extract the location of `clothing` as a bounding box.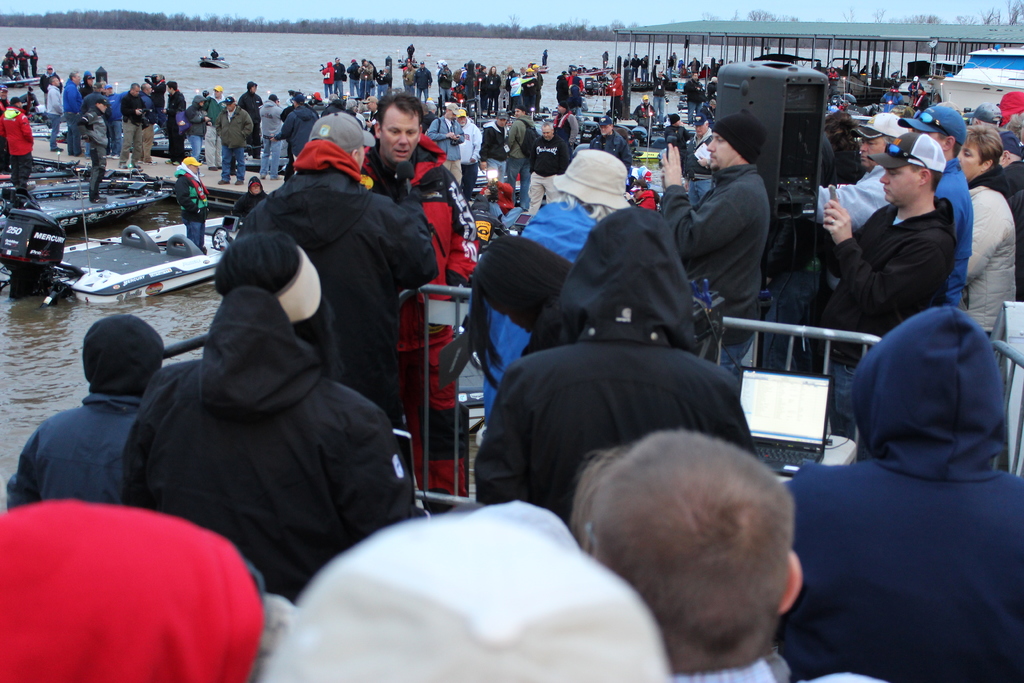
(827,196,953,432).
